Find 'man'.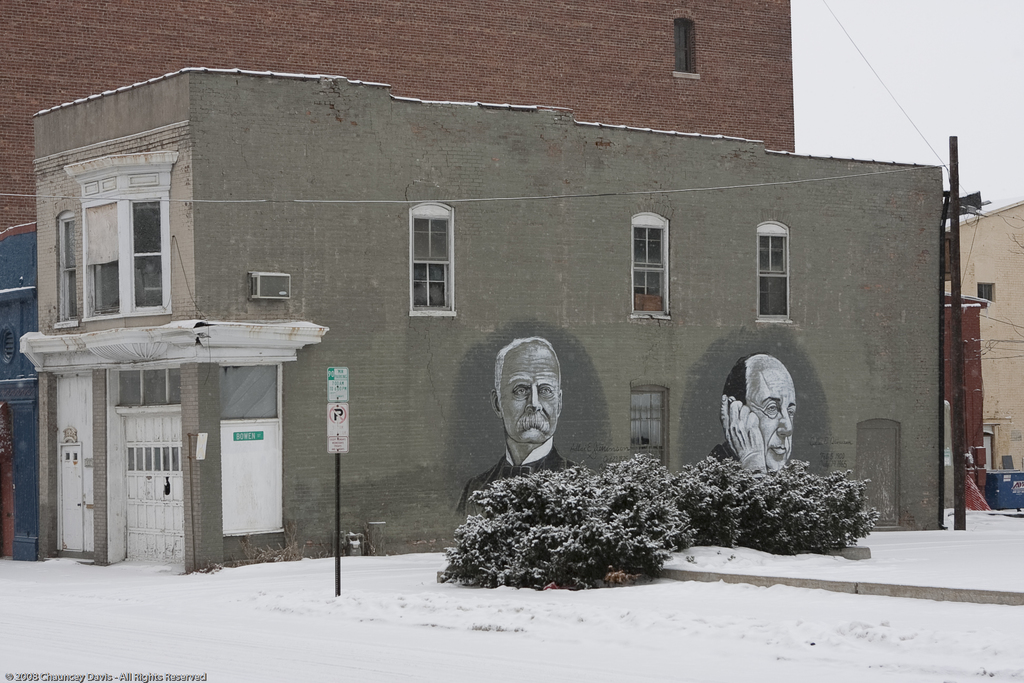
box=[710, 345, 799, 472].
